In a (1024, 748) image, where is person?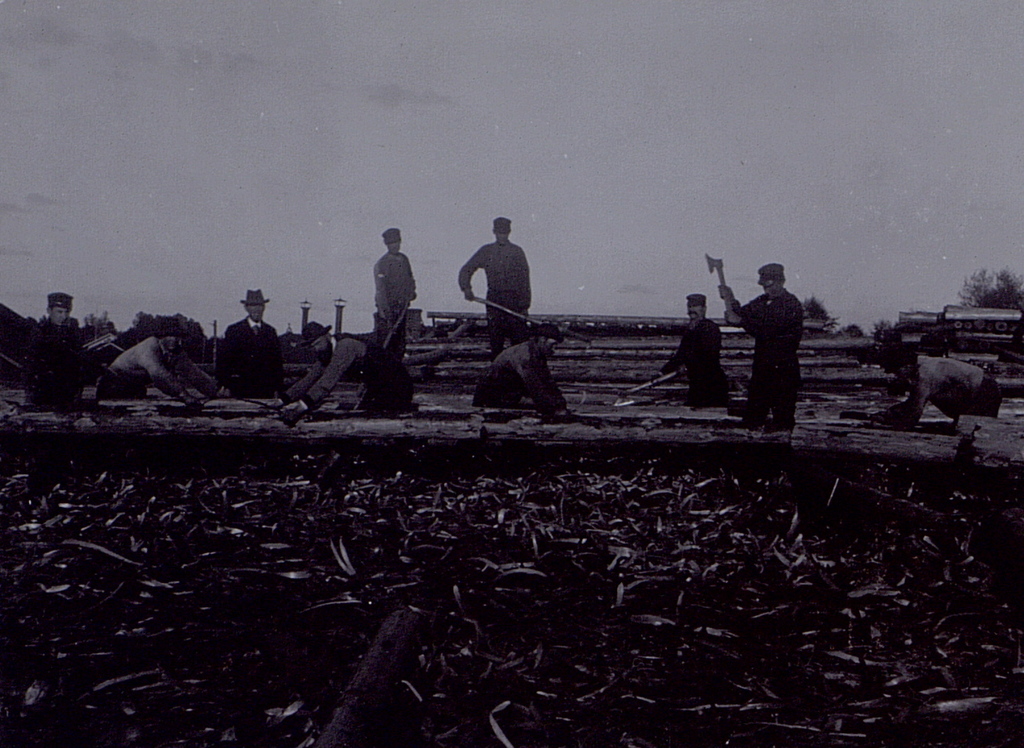
<region>456, 218, 534, 361</region>.
